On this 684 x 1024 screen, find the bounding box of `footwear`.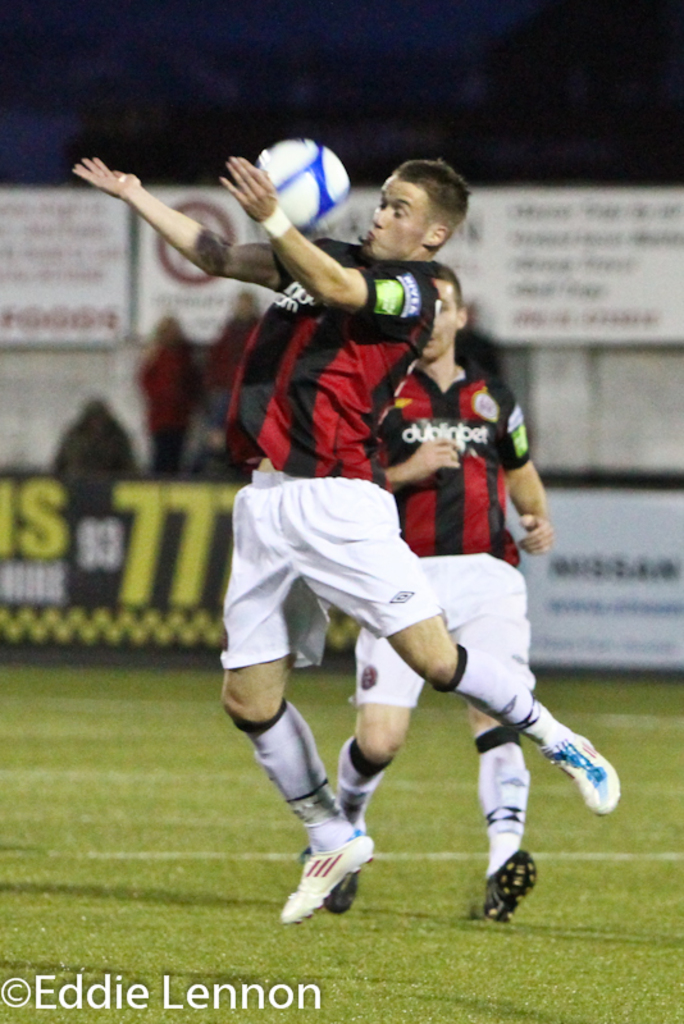
Bounding box: [543, 731, 621, 817].
